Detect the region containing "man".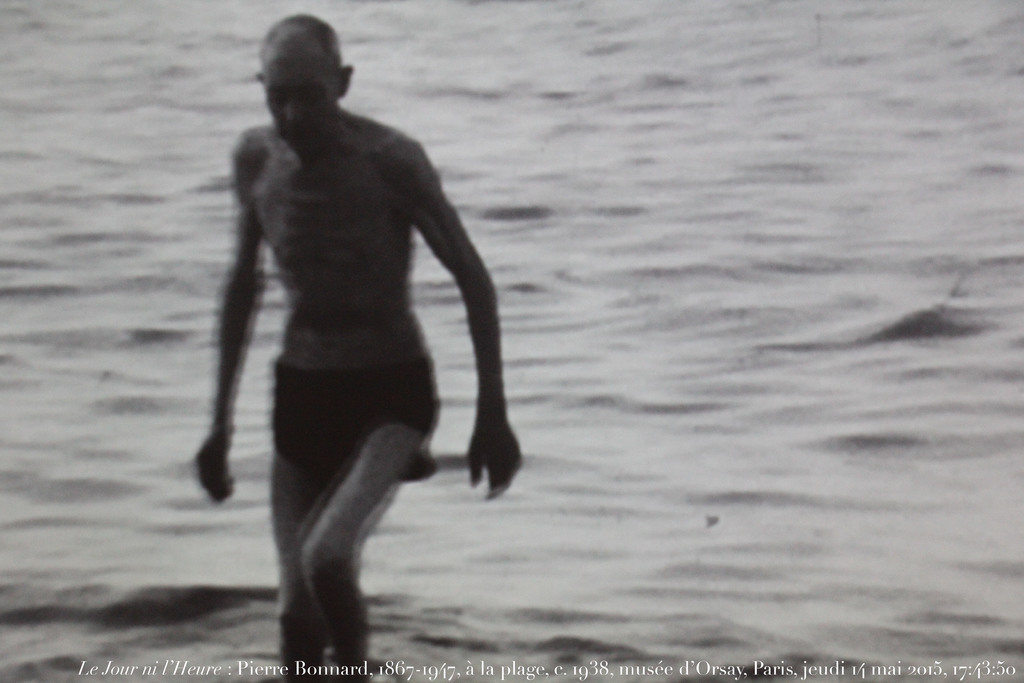
Rect(197, 0, 509, 662).
